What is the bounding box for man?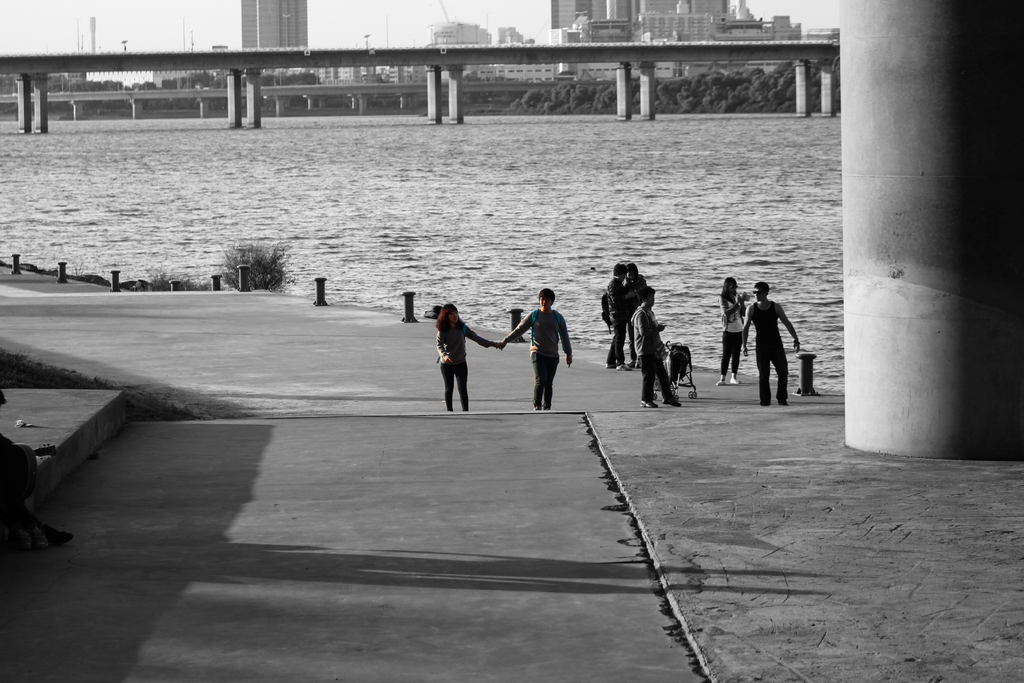
crop(607, 263, 636, 371).
